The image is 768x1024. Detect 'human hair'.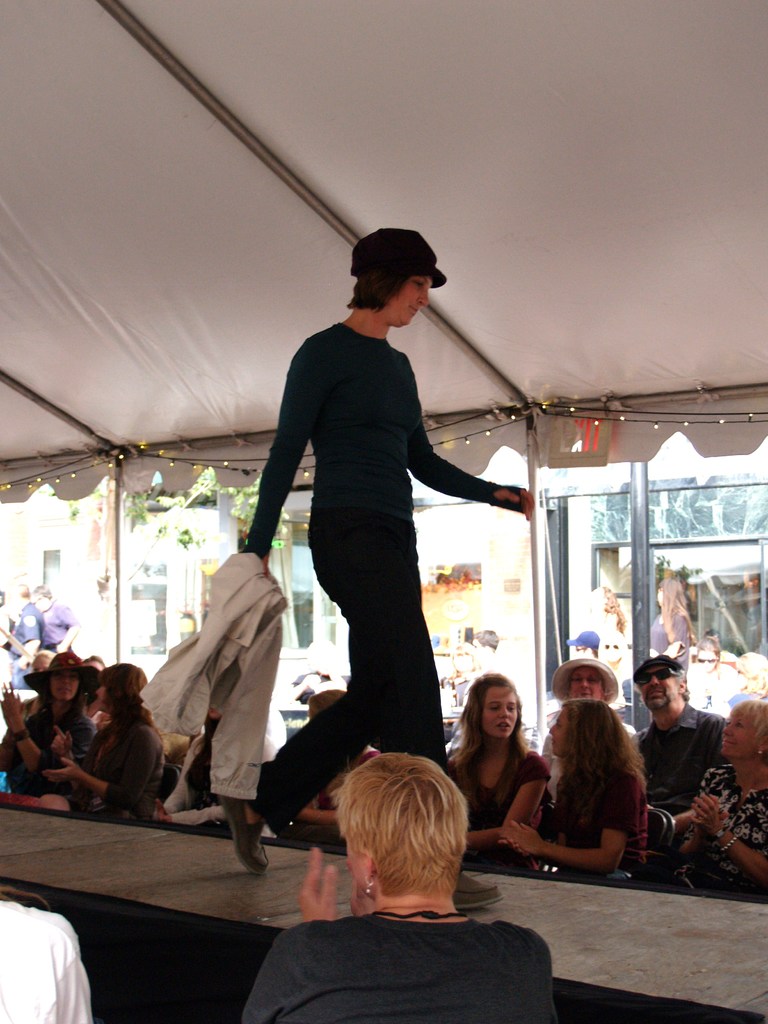
Detection: x1=308, y1=691, x2=347, y2=717.
